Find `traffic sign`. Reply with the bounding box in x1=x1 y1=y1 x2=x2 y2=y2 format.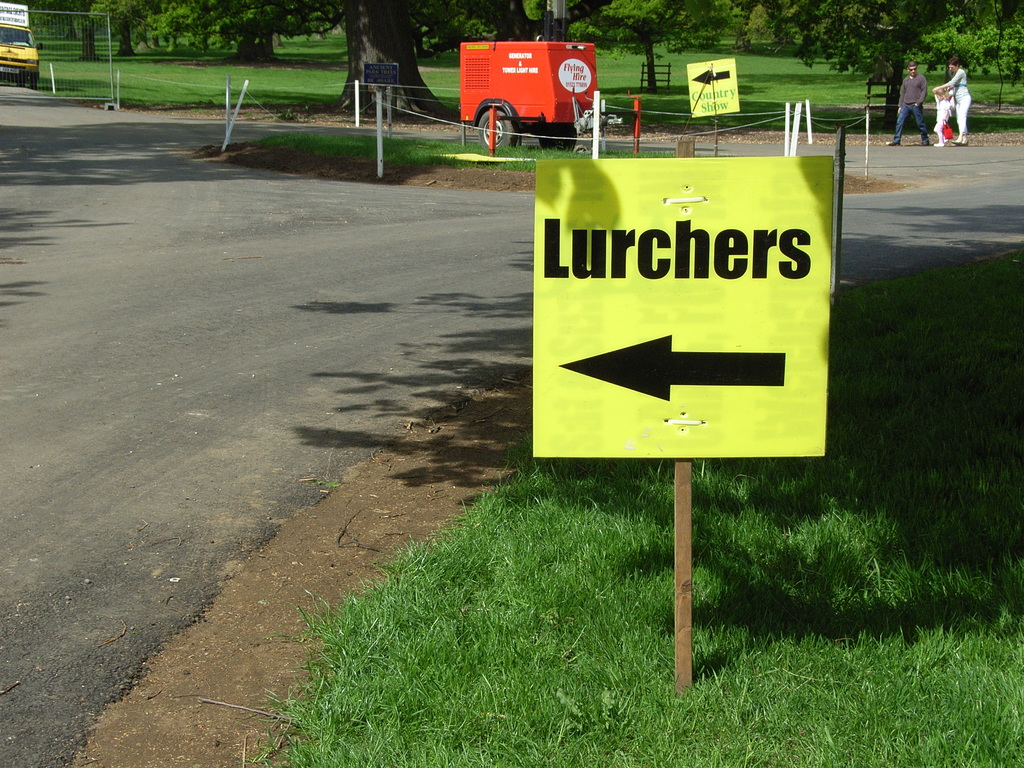
x1=686 y1=58 x2=744 y2=119.
